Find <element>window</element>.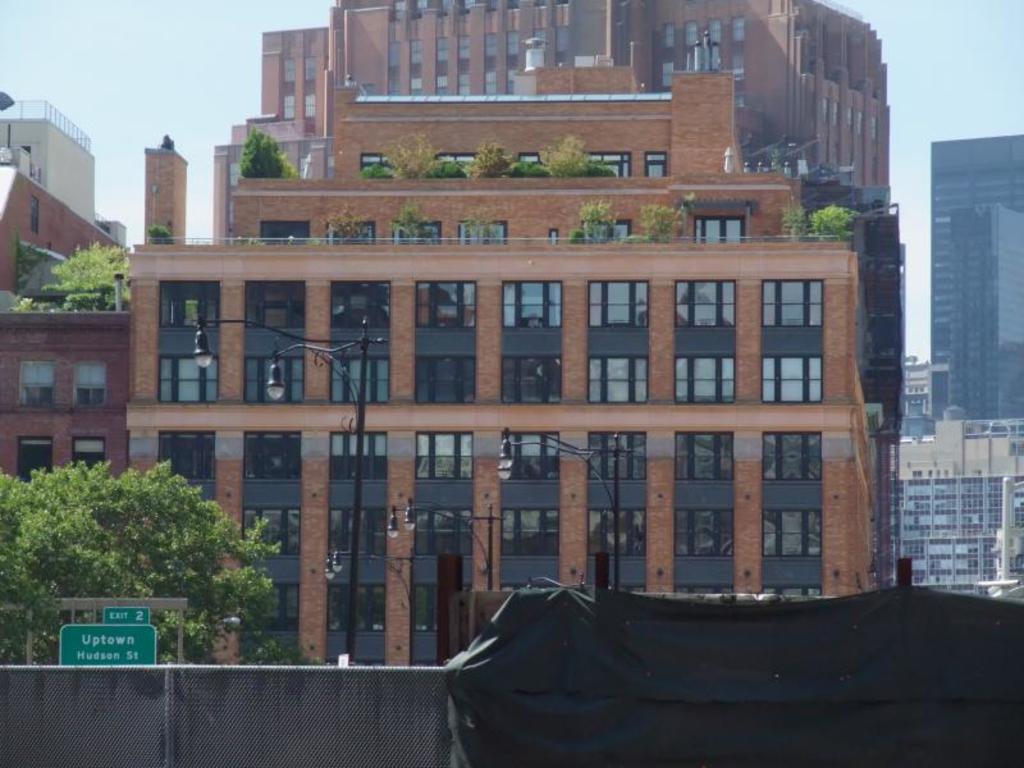
bbox=[68, 358, 110, 404].
